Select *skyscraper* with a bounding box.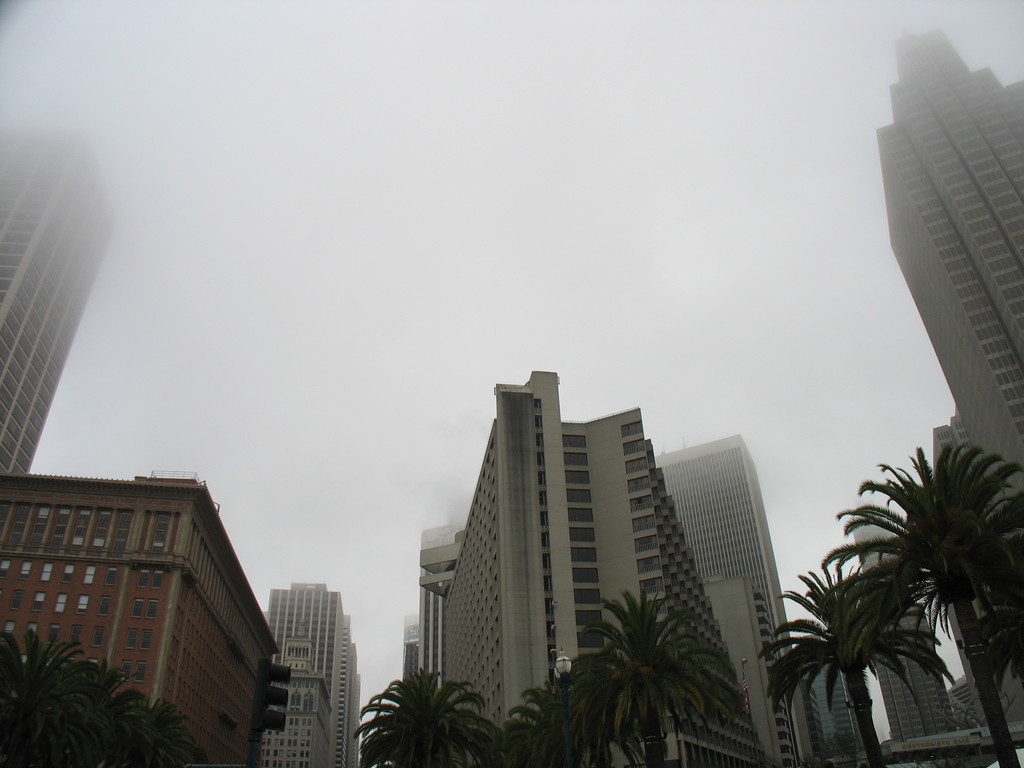
(x1=851, y1=508, x2=977, y2=752).
